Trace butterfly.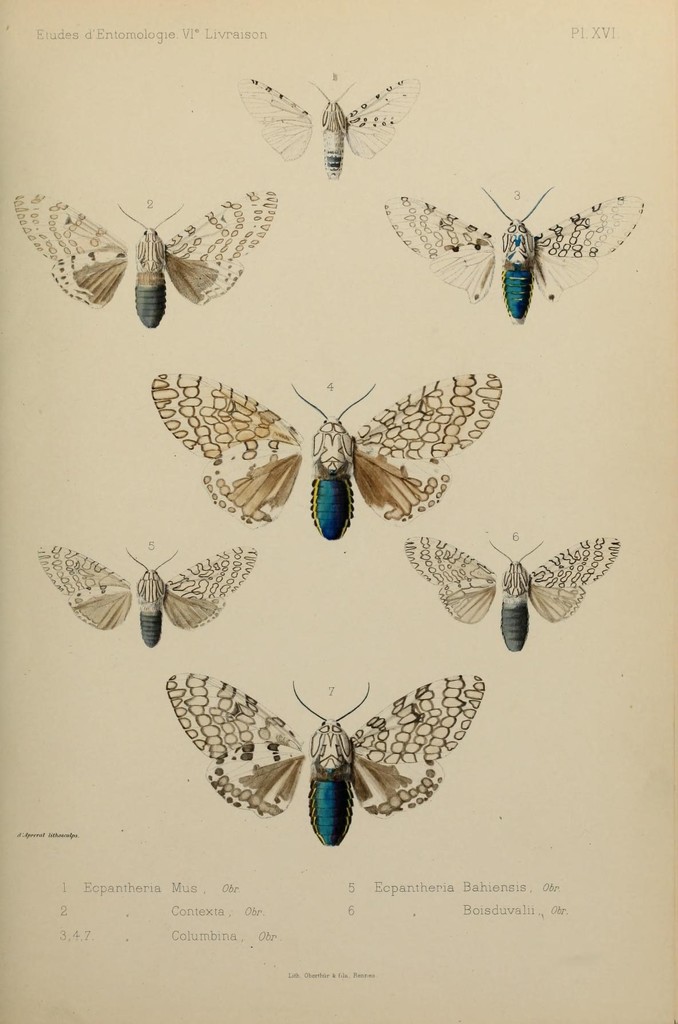
Traced to bbox=(158, 669, 485, 847).
